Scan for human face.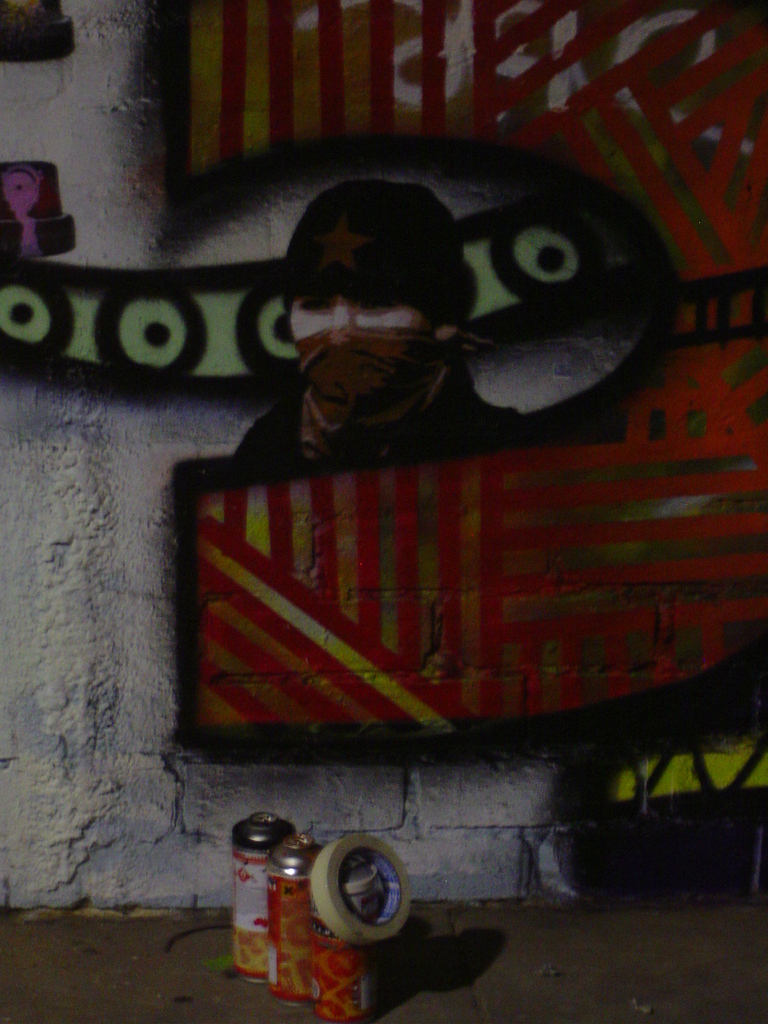
Scan result: bbox=[282, 288, 445, 401].
